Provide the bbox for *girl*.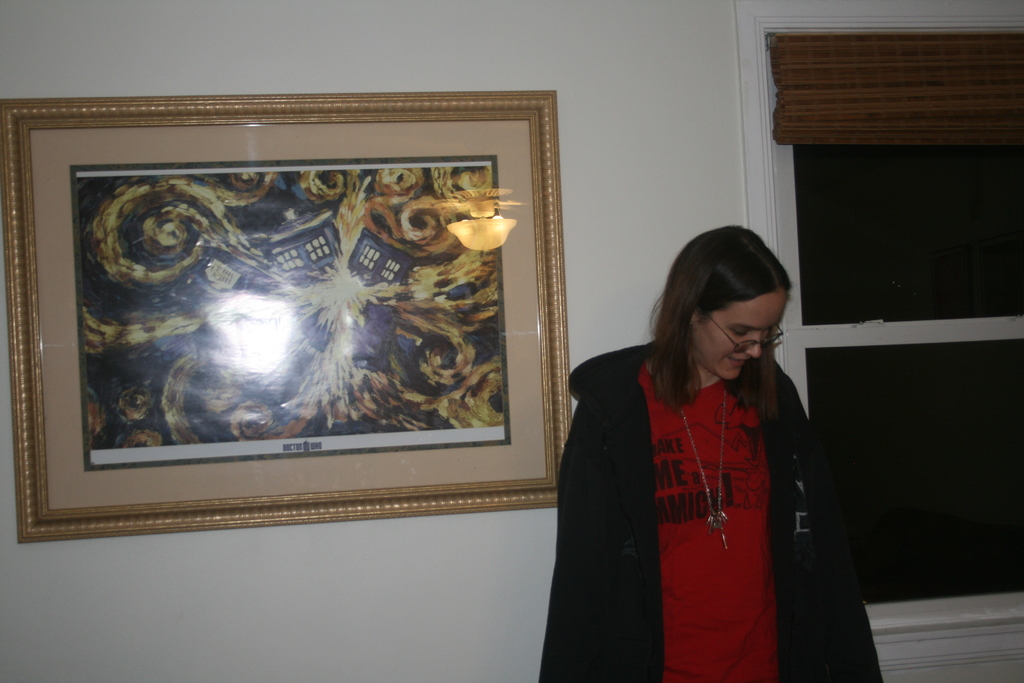
531,222,884,682.
